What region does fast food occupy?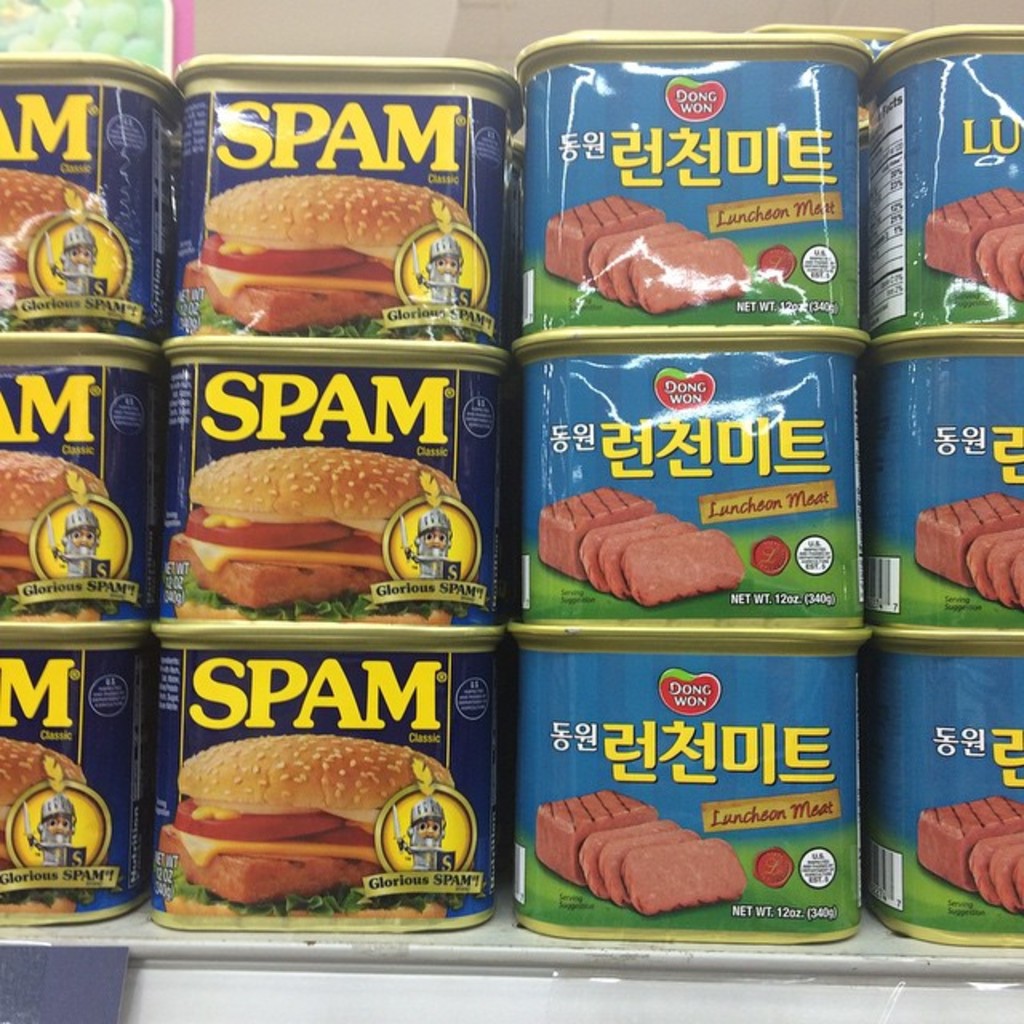
<bbox>0, 53, 173, 350</bbox>.
